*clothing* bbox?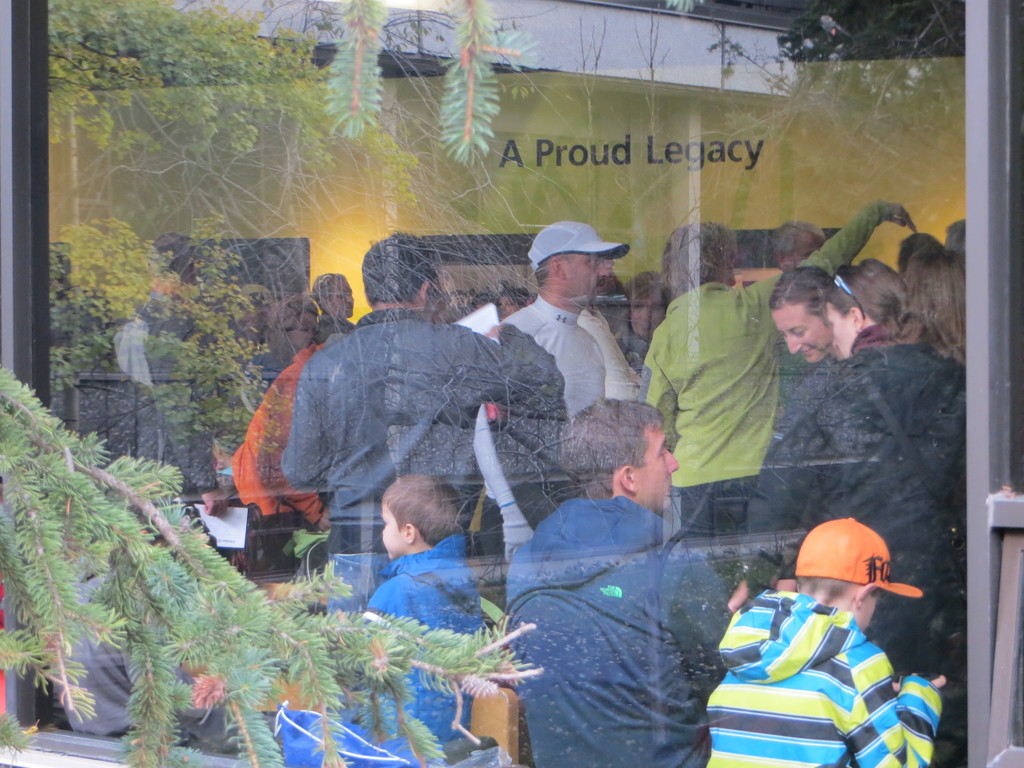
pyautogui.locateOnScreen(307, 316, 371, 347)
